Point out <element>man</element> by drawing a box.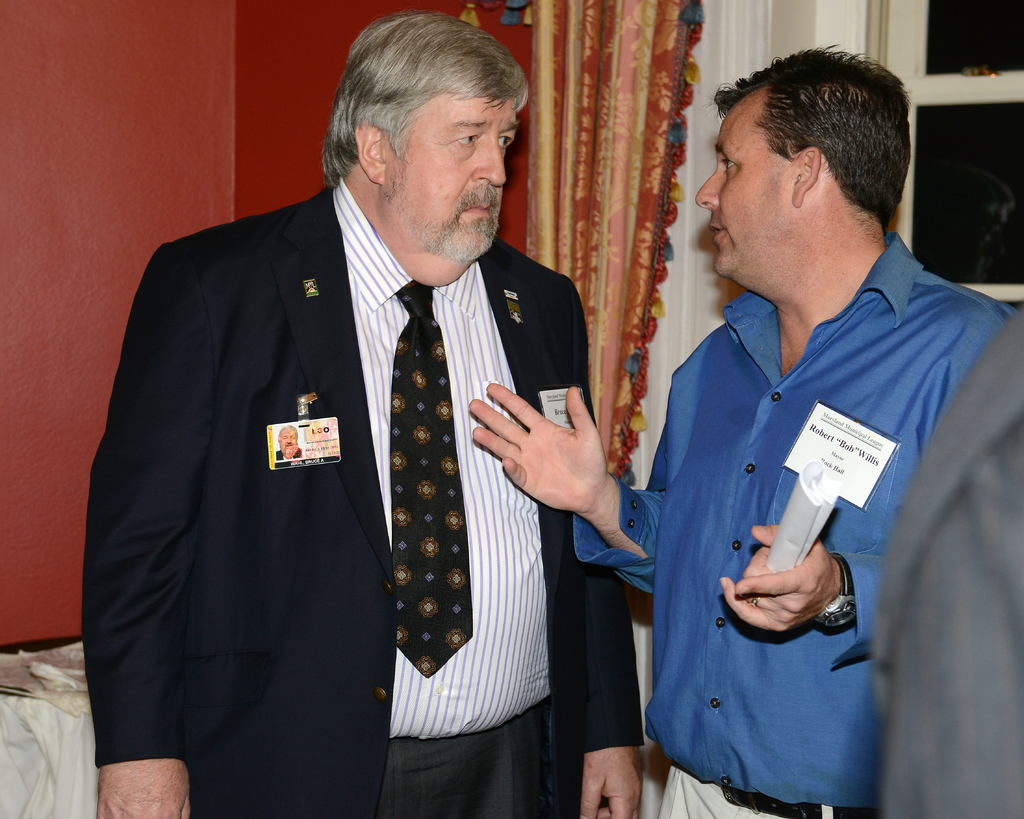
{"x1": 81, "y1": 44, "x2": 646, "y2": 797}.
